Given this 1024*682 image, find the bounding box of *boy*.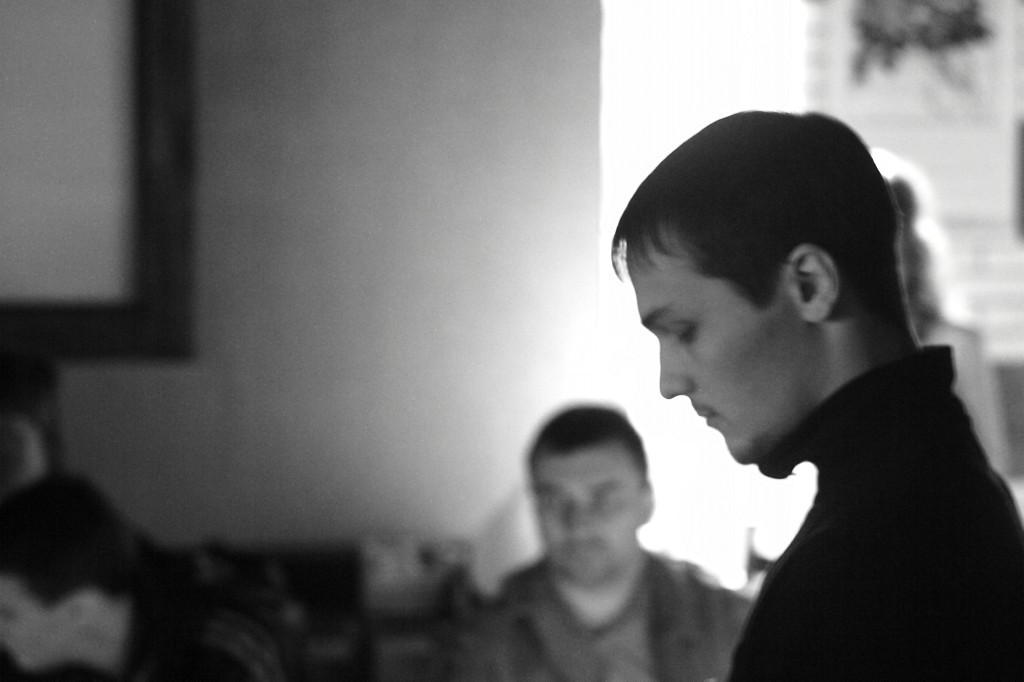
locate(604, 99, 1023, 681).
